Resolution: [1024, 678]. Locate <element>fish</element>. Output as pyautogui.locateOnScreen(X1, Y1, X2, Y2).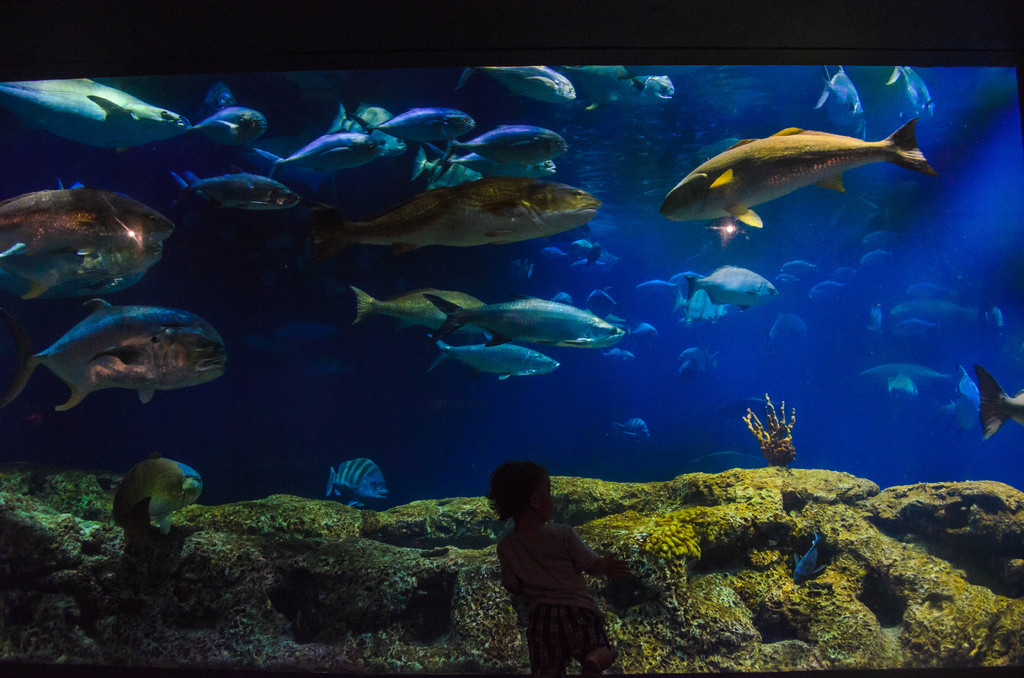
pyautogui.locateOnScreen(860, 247, 897, 270).
